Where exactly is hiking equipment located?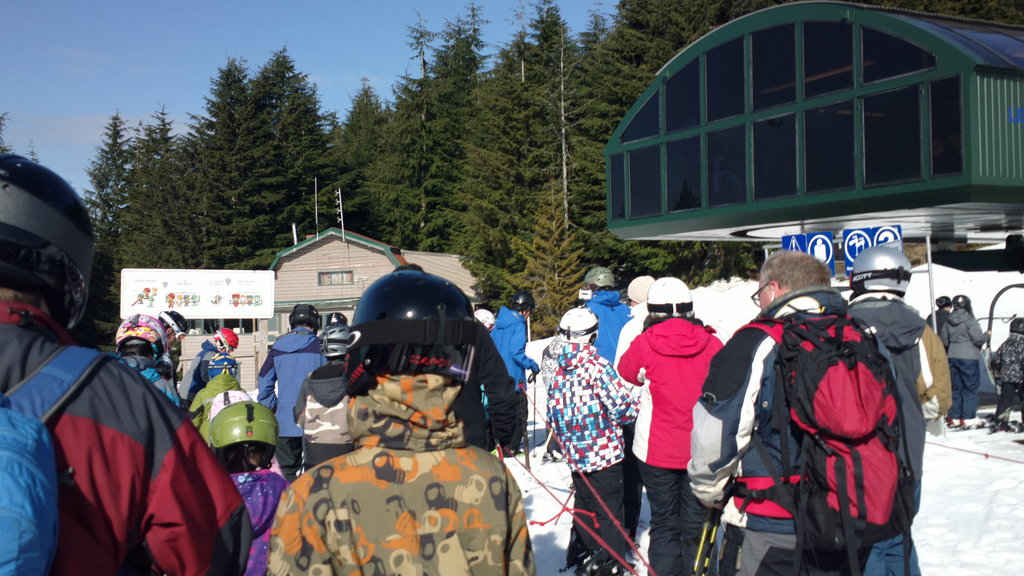
Its bounding box is left=113, top=310, right=172, bottom=354.
